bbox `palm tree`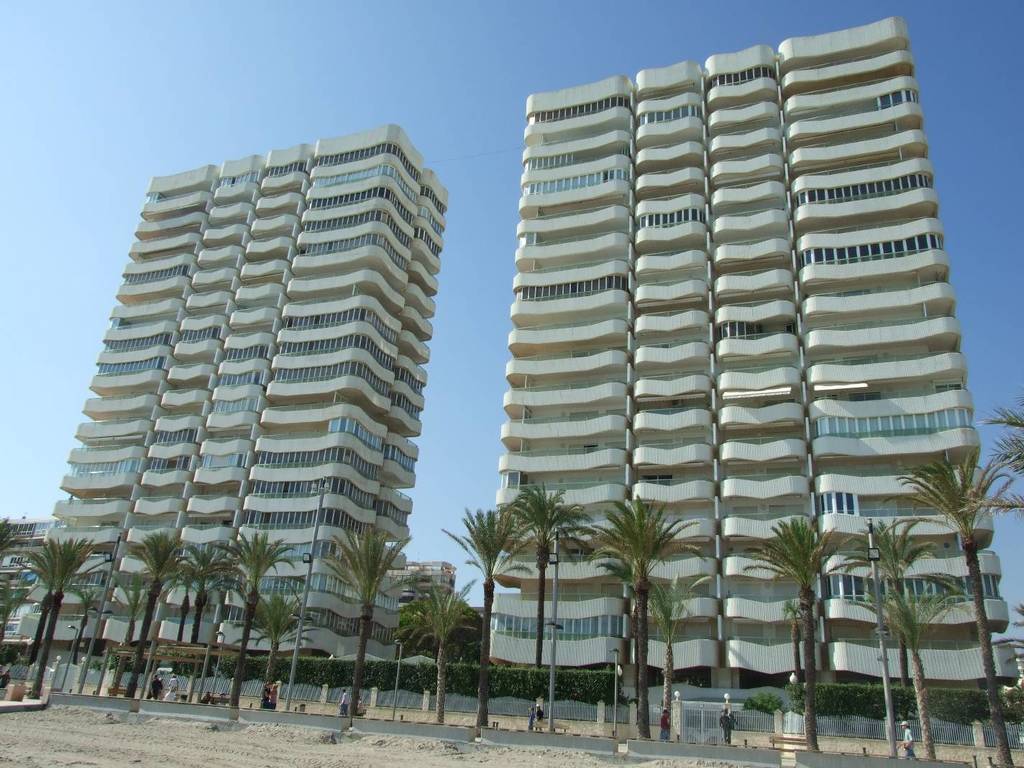
x1=324, y1=526, x2=404, y2=716
